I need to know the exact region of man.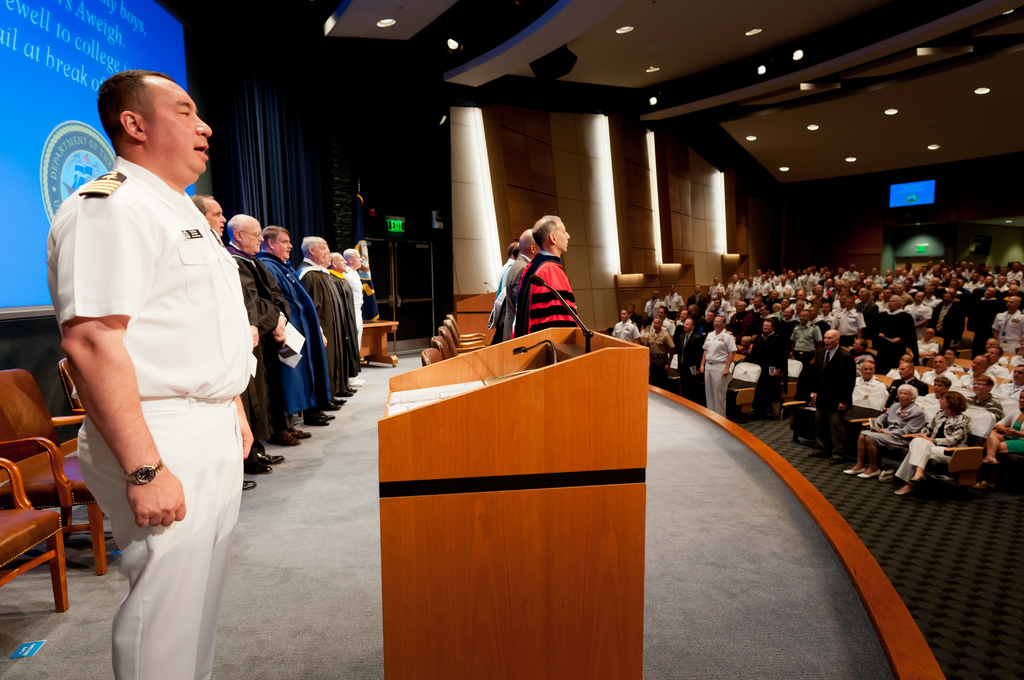
Region: <region>324, 245, 356, 407</region>.
